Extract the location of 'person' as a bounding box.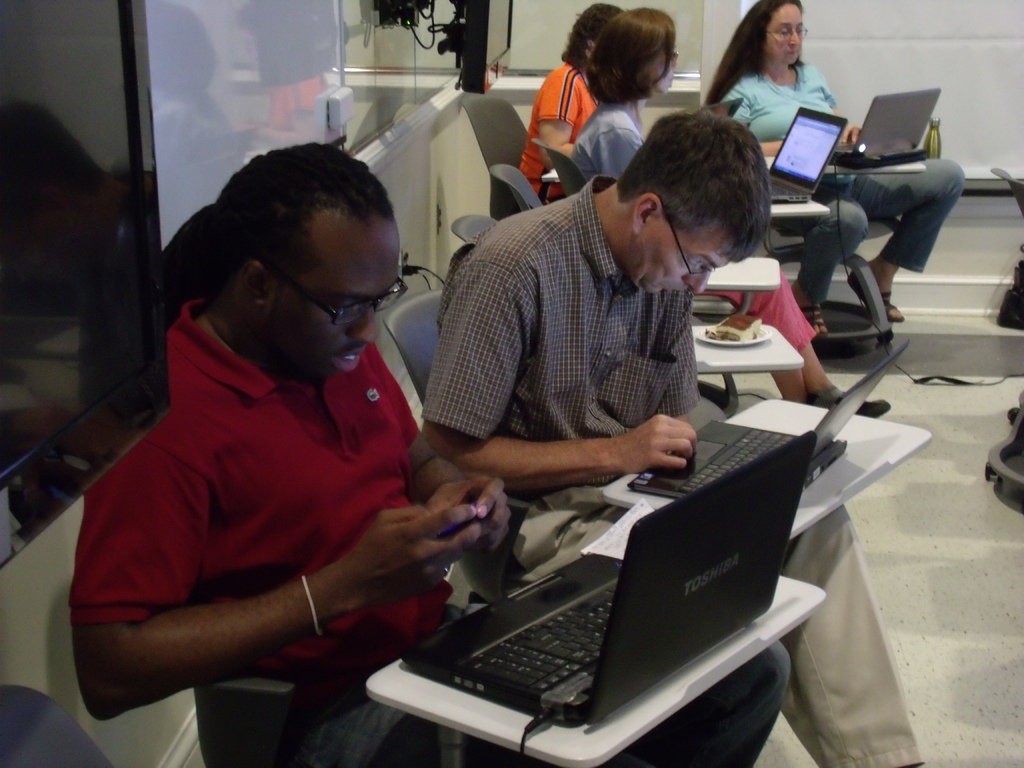
<region>419, 105, 923, 767</region>.
